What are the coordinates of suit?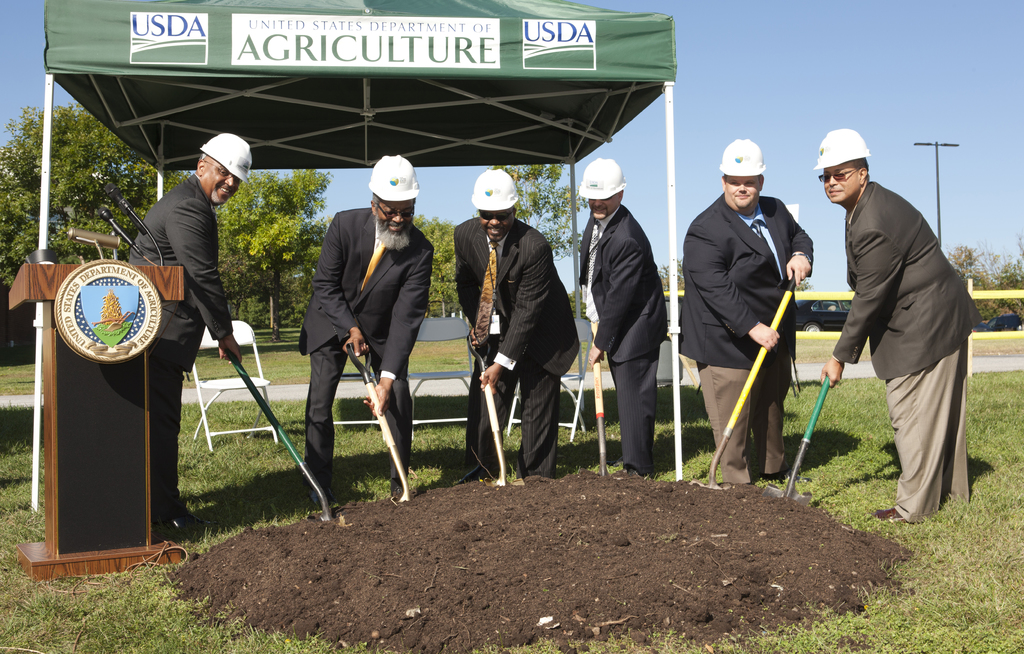
675/190/813/486.
